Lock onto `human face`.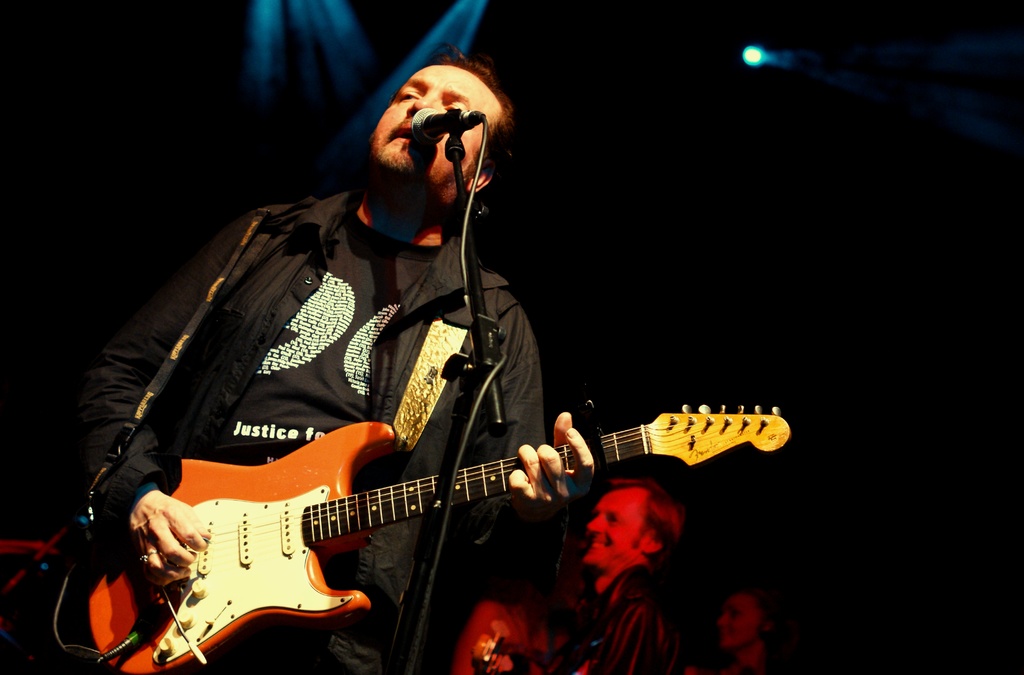
Locked: select_region(586, 484, 645, 571).
